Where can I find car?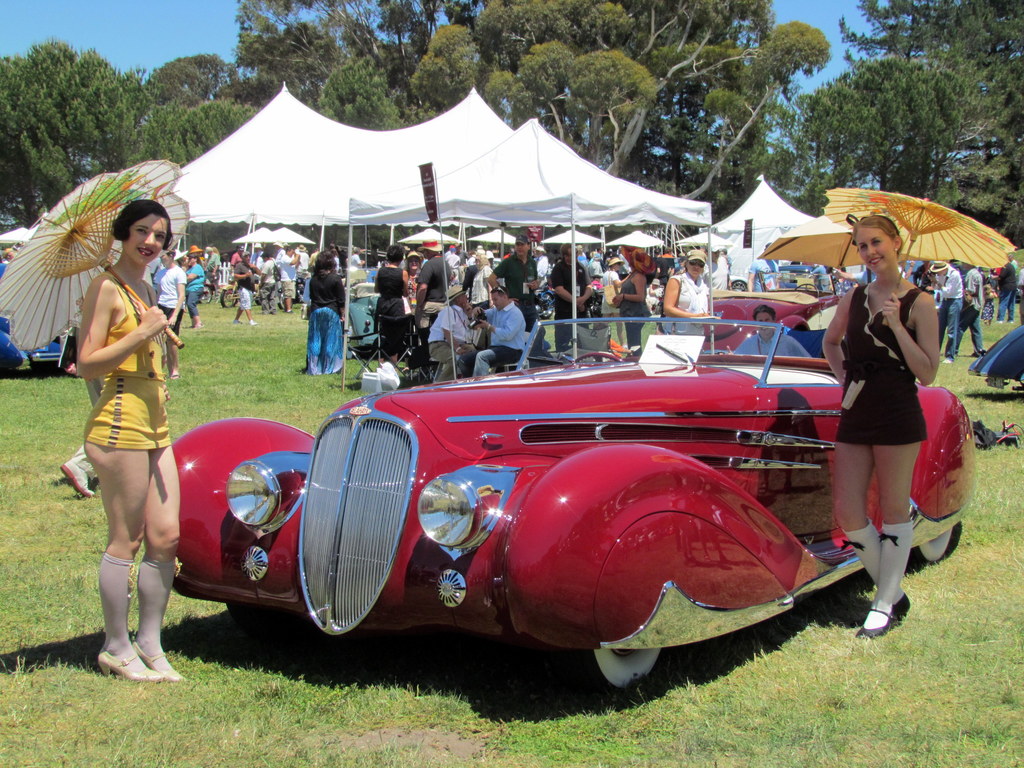
You can find it at 0, 259, 76, 381.
